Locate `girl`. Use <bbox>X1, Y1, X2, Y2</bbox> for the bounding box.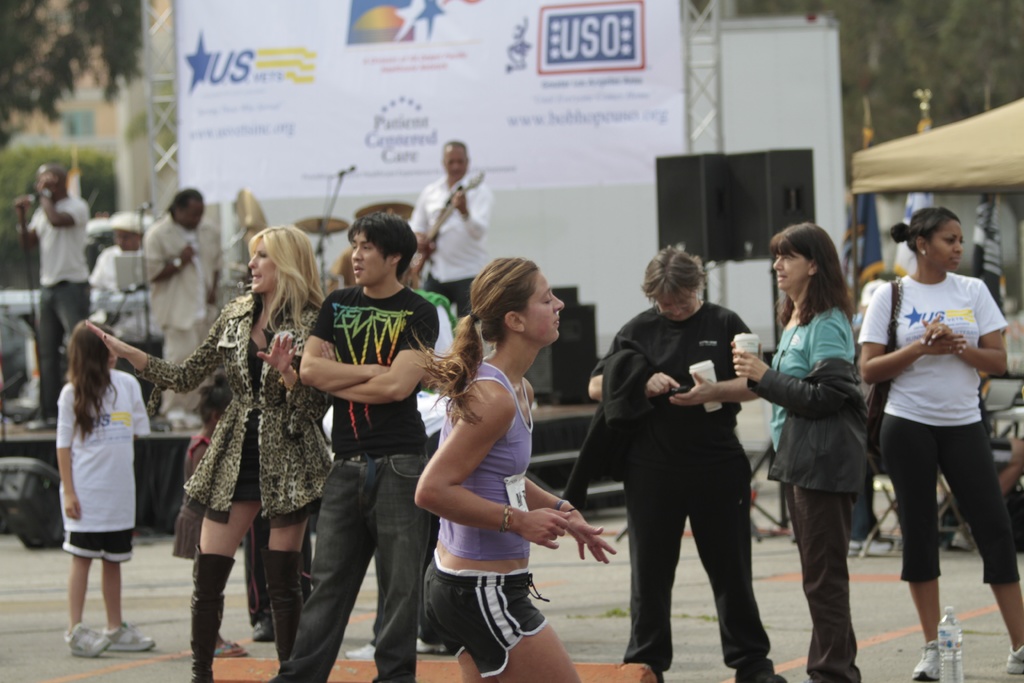
<bbox>405, 257, 615, 682</bbox>.
